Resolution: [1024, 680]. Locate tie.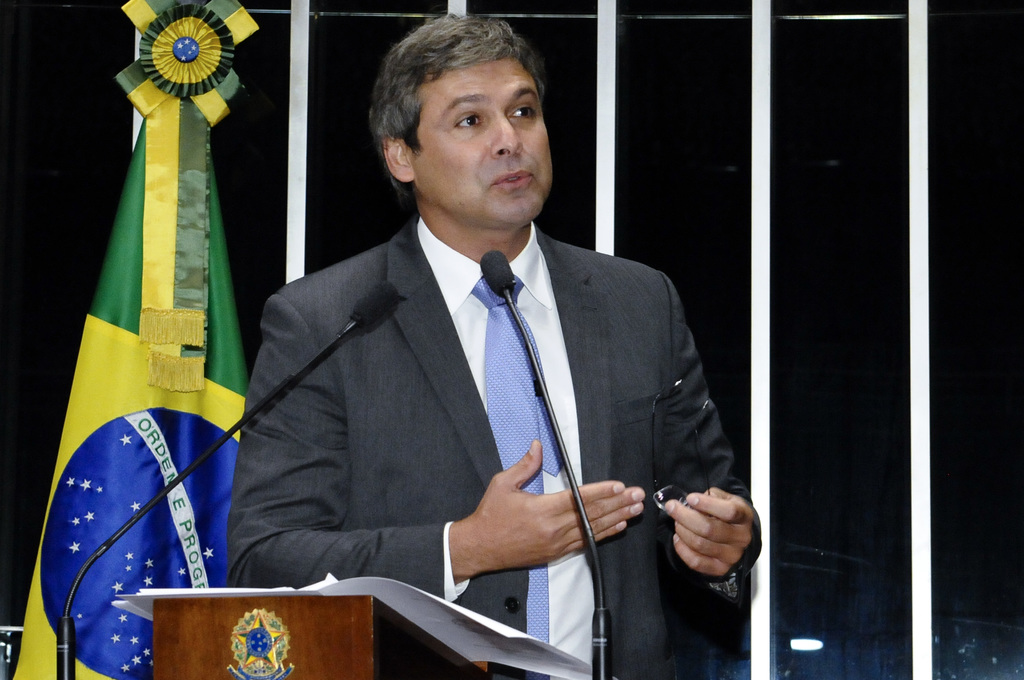
<bbox>471, 271, 566, 679</bbox>.
